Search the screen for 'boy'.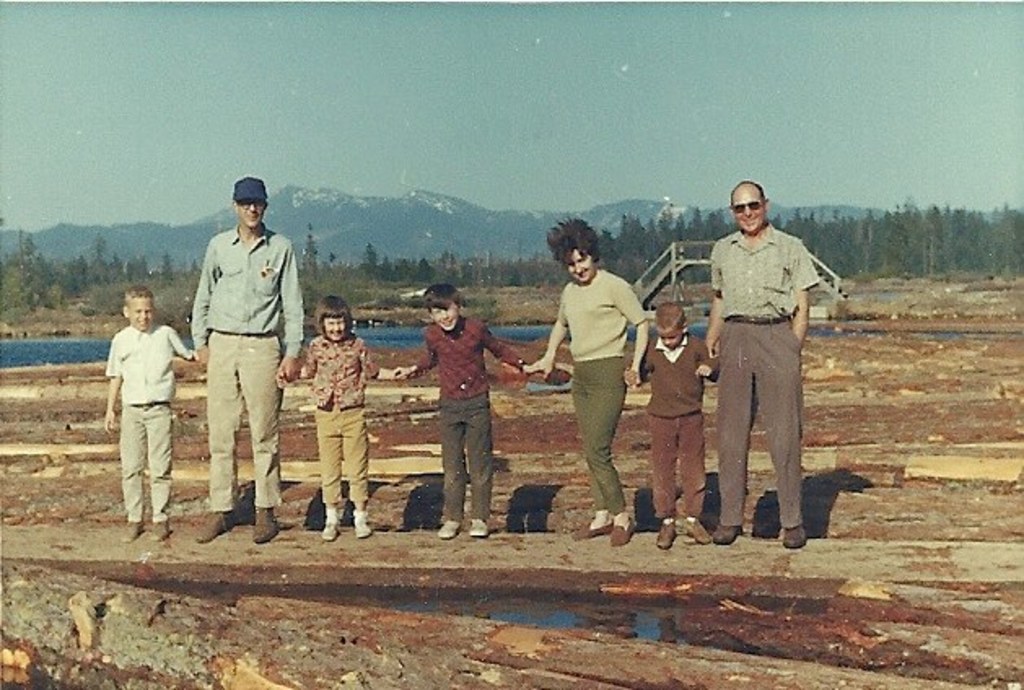
Found at left=103, top=283, right=199, bottom=544.
